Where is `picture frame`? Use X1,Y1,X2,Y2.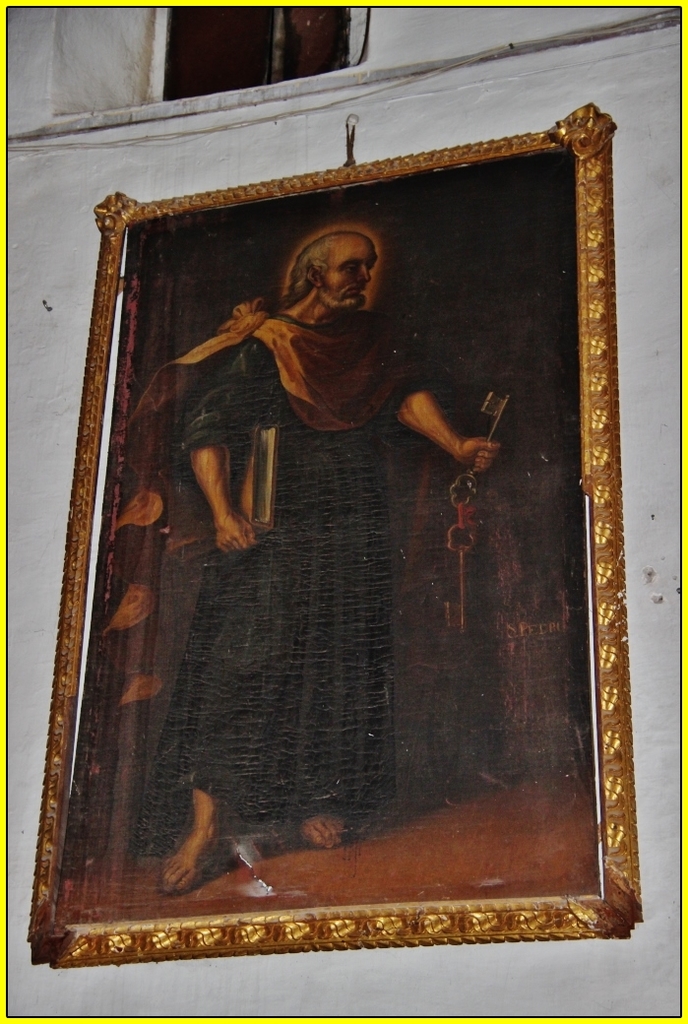
25,98,646,967.
